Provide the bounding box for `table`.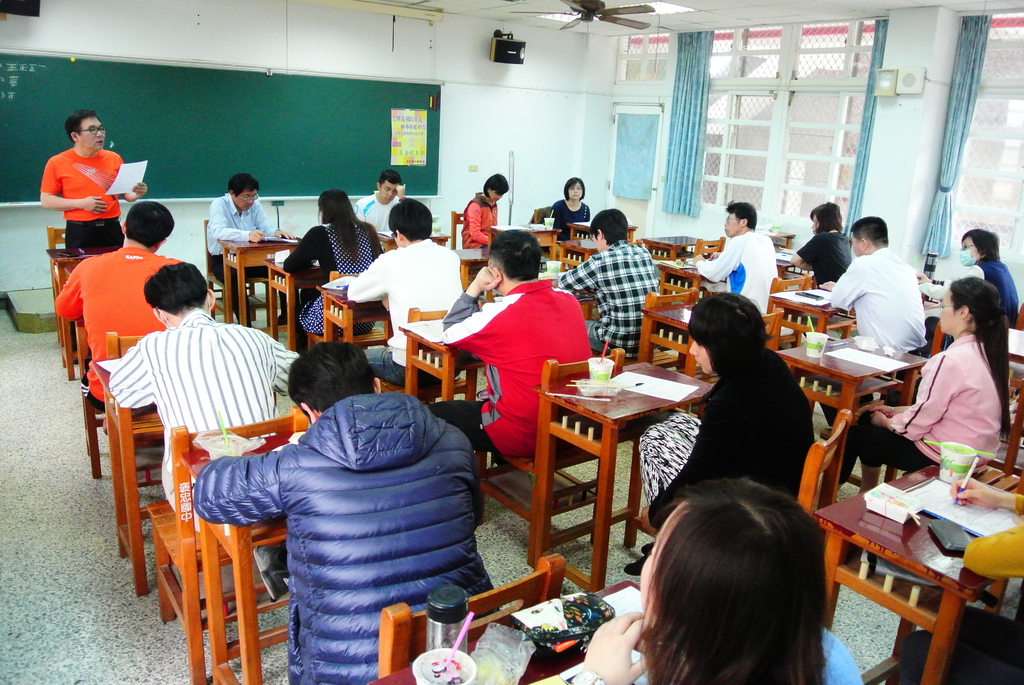
[565,240,605,266].
